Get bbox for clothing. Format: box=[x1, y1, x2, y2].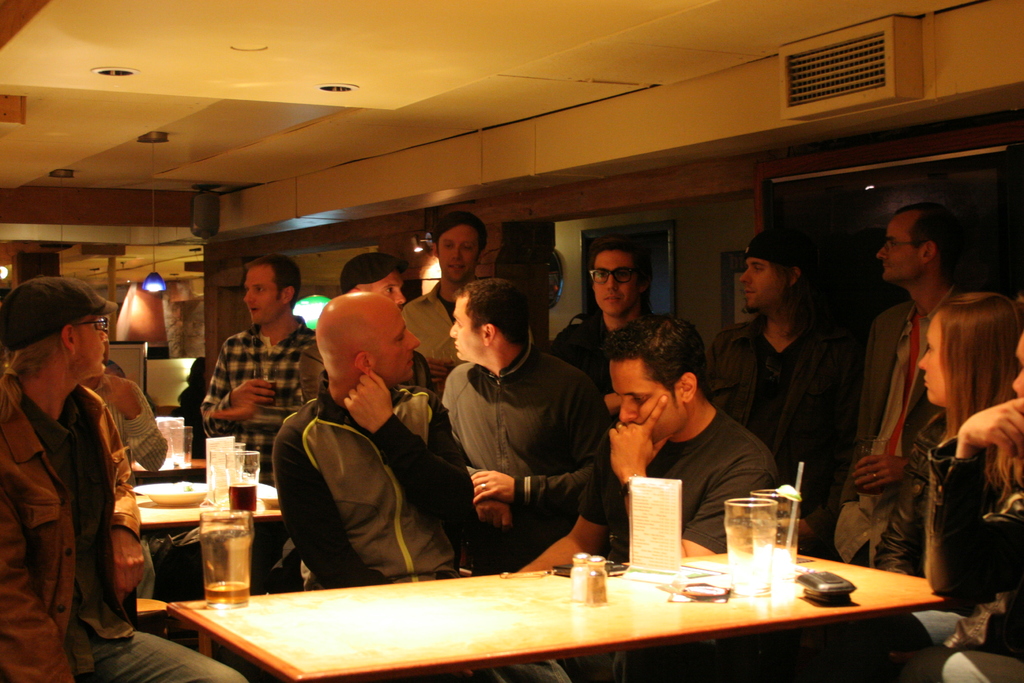
box=[404, 287, 468, 372].
